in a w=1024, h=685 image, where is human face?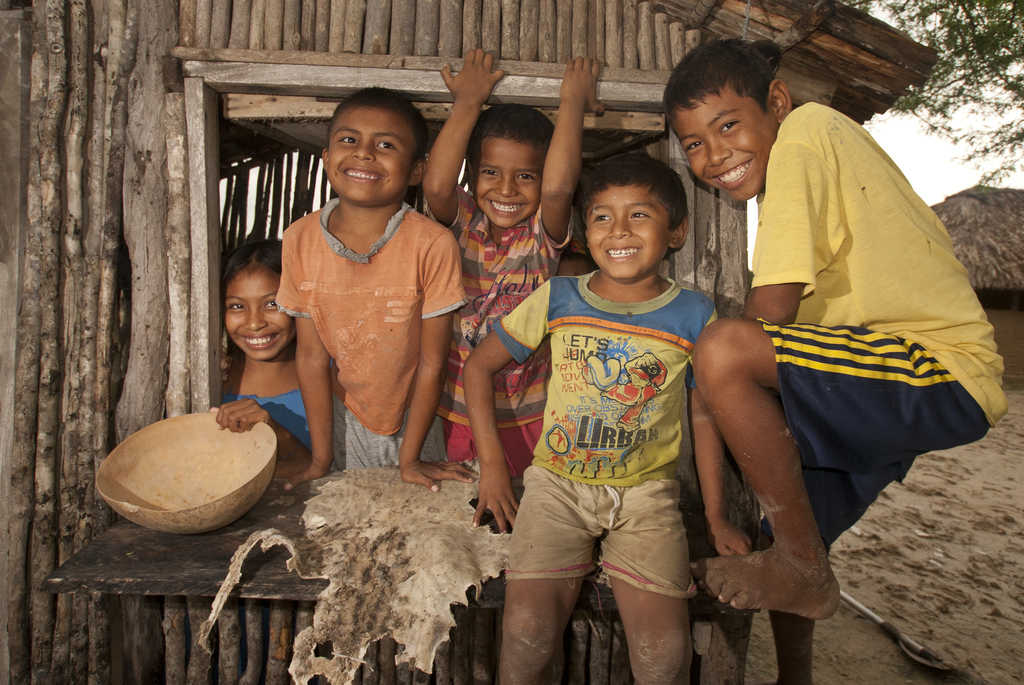
586,182,675,279.
